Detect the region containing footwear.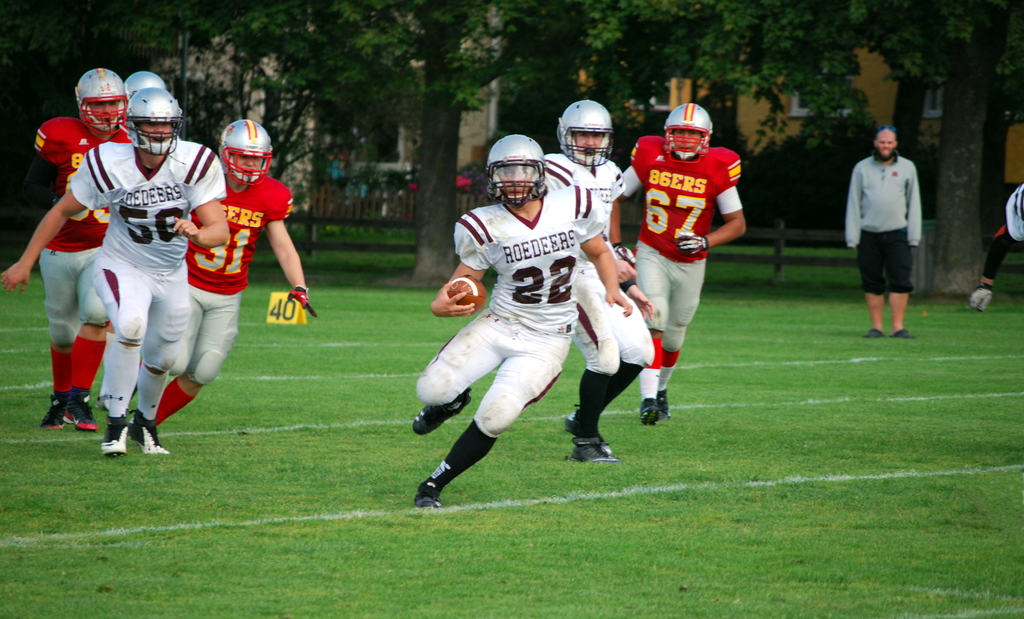
BBox(130, 408, 168, 459).
